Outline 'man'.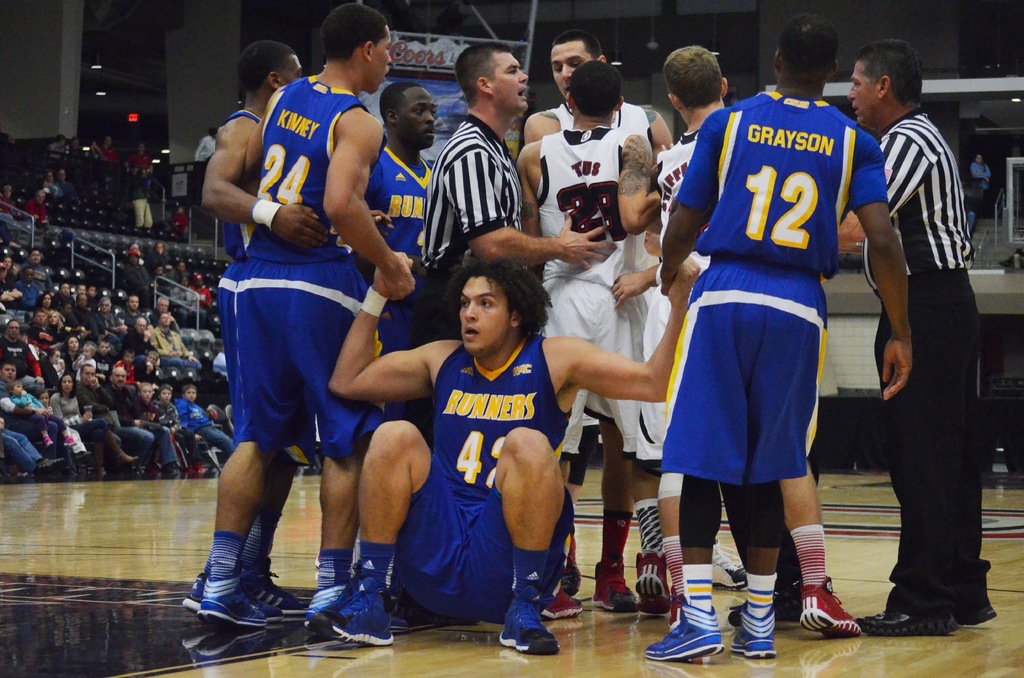
Outline: 645, 49, 860, 634.
